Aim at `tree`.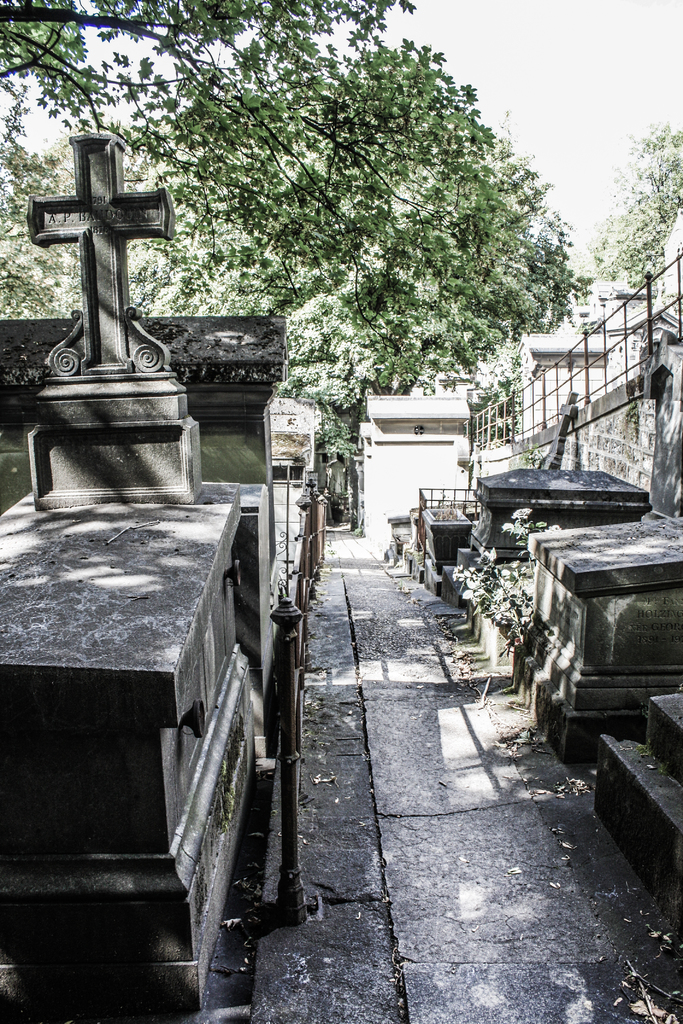
Aimed at detection(104, 52, 573, 496).
